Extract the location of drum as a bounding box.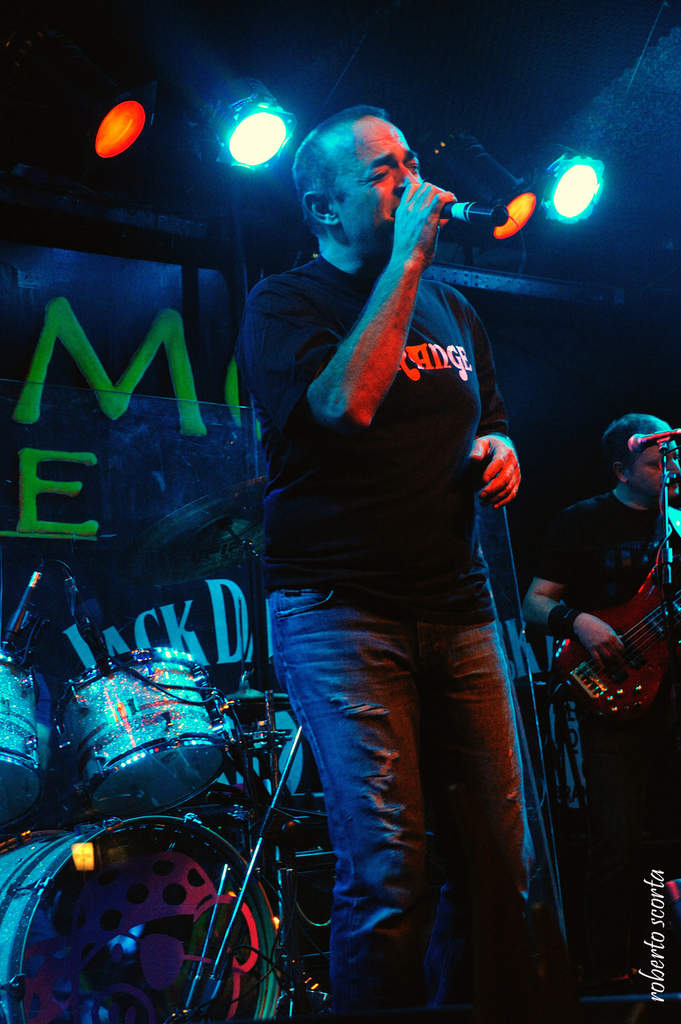
left=44, top=645, right=231, bottom=822.
